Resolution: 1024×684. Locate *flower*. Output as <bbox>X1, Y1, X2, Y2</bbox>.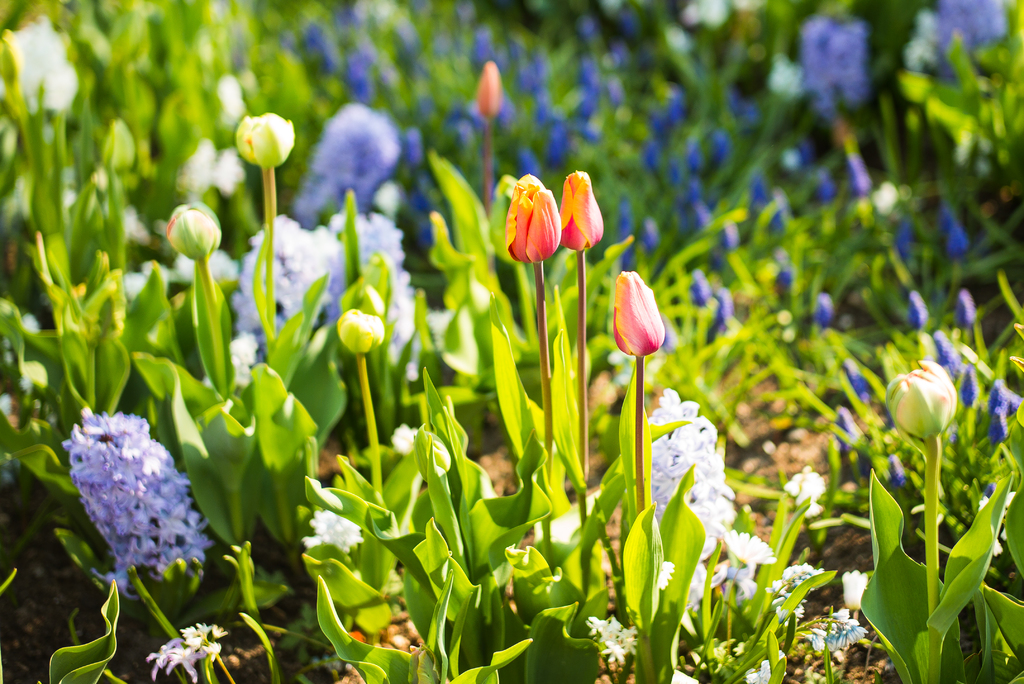
<bbox>556, 170, 609, 263</bbox>.
